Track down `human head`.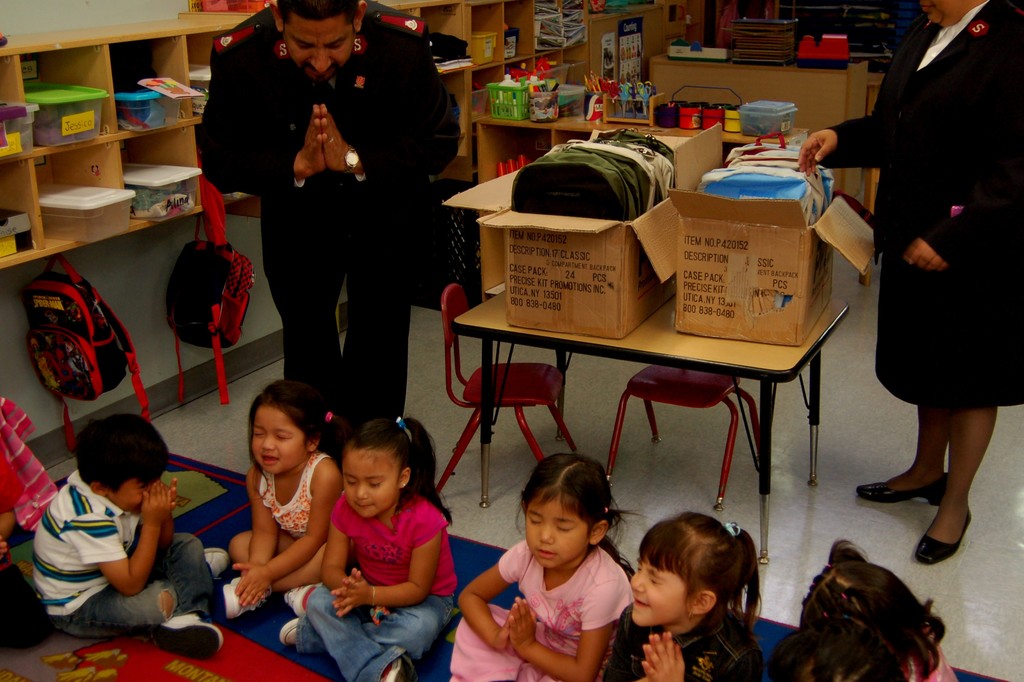
Tracked to (x1=342, y1=420, x2=412, y2=519).
